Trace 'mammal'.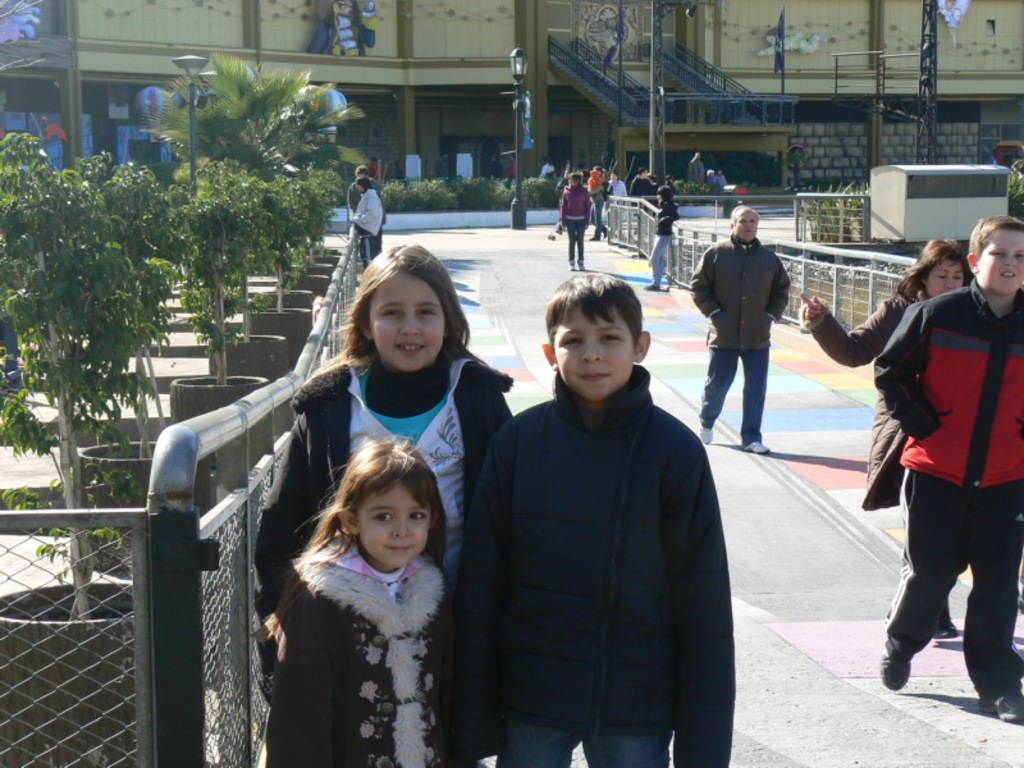
Traced to l=342, t=168, r=396, b=257.
